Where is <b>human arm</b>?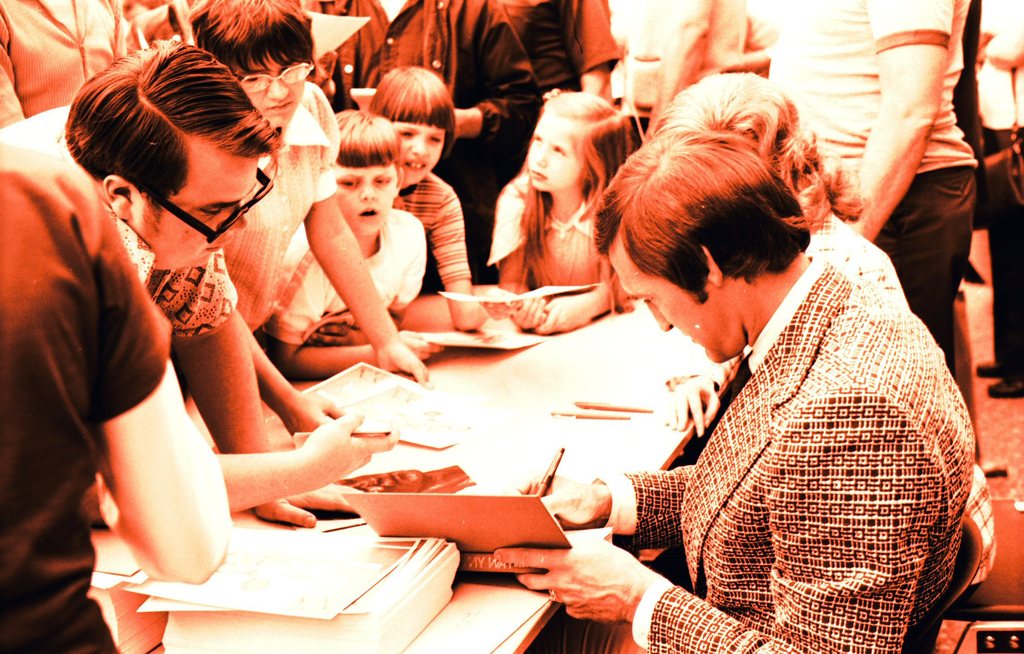
x1=215, y1=405, x2=406, y2=516.
